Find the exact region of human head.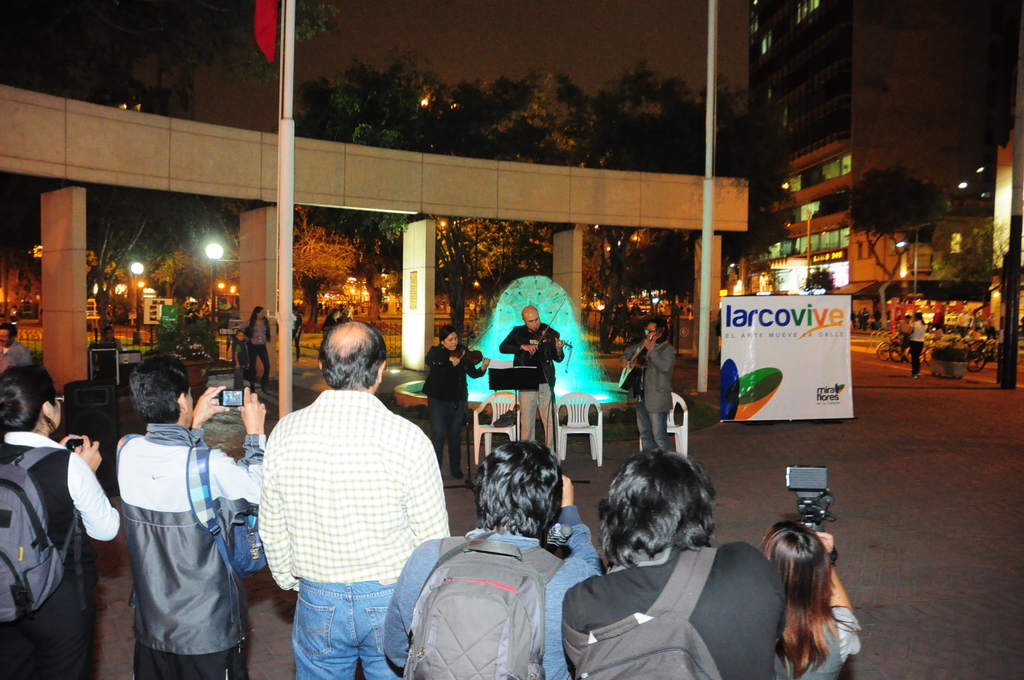
Exact region: detection(756, 519, 831, 619).
